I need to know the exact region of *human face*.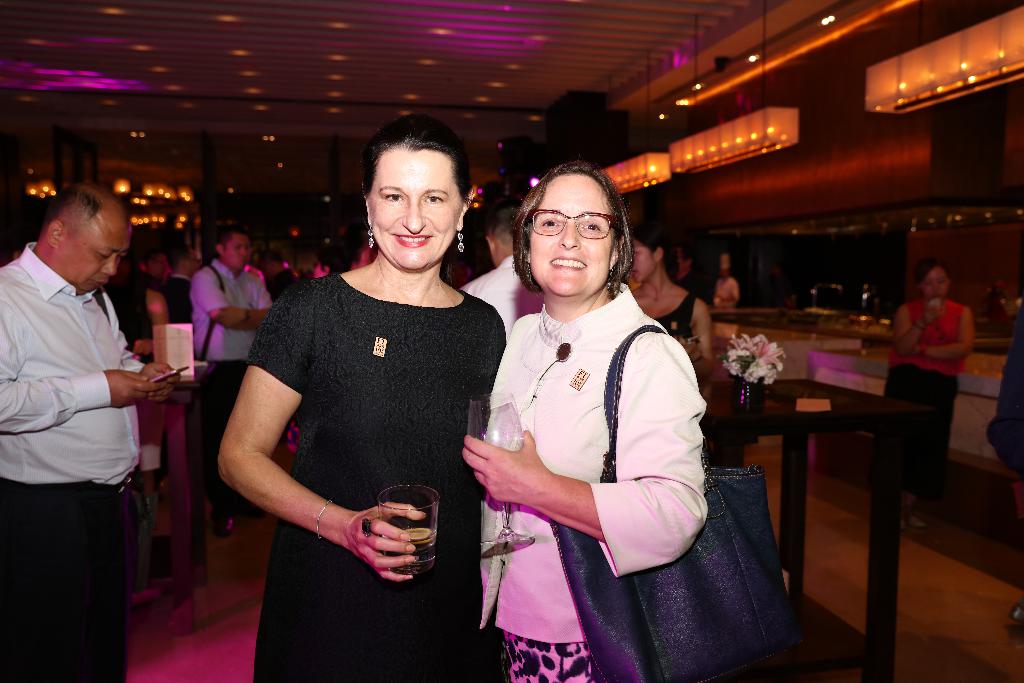
Region: bbox=[626, 239, 658, 284].
